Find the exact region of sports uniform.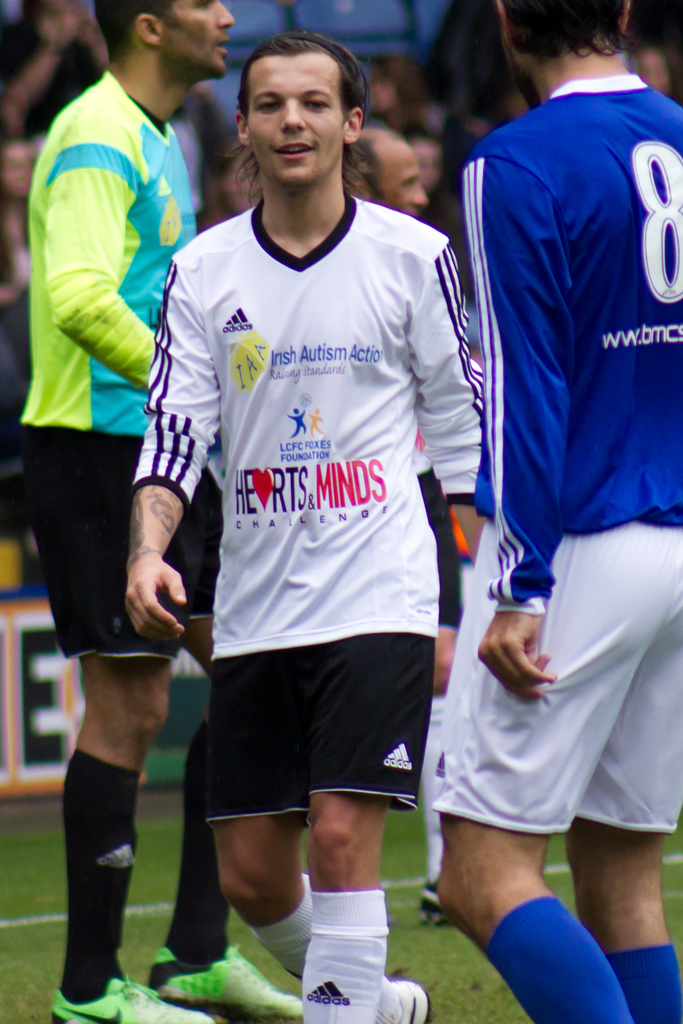
Exact region: pyautogui.locateOnScreen(7, 71, 309, 1023).
